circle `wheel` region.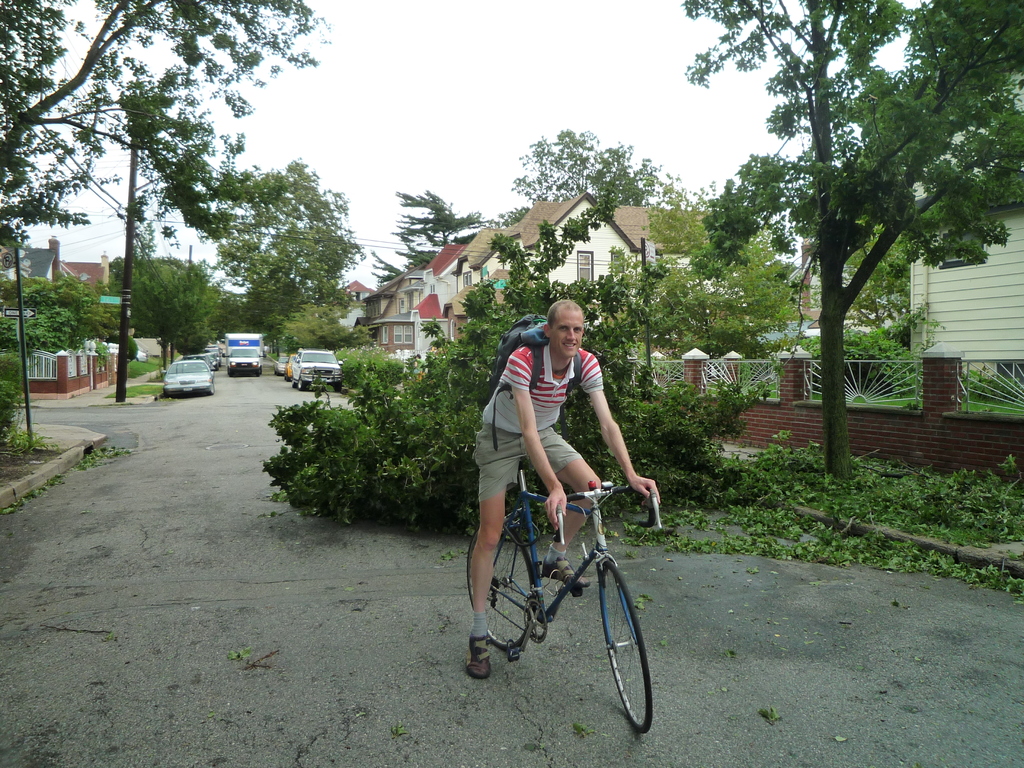
Region: pyautogui.locateOnScreen(210, 381, 214, 394).
